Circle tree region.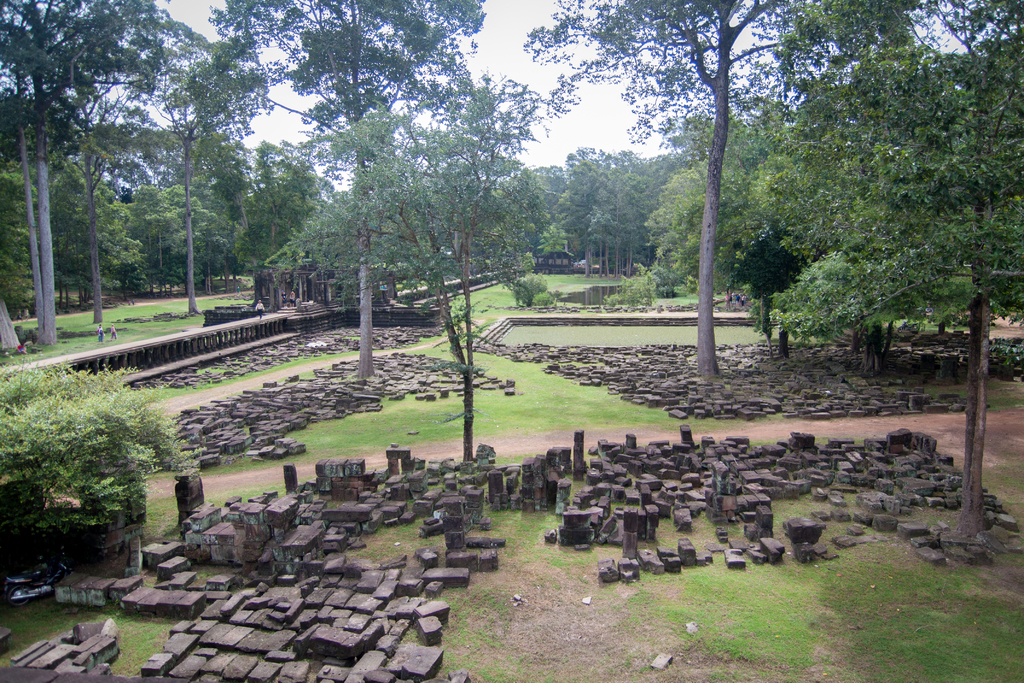
Region: 540/0/822/374.
